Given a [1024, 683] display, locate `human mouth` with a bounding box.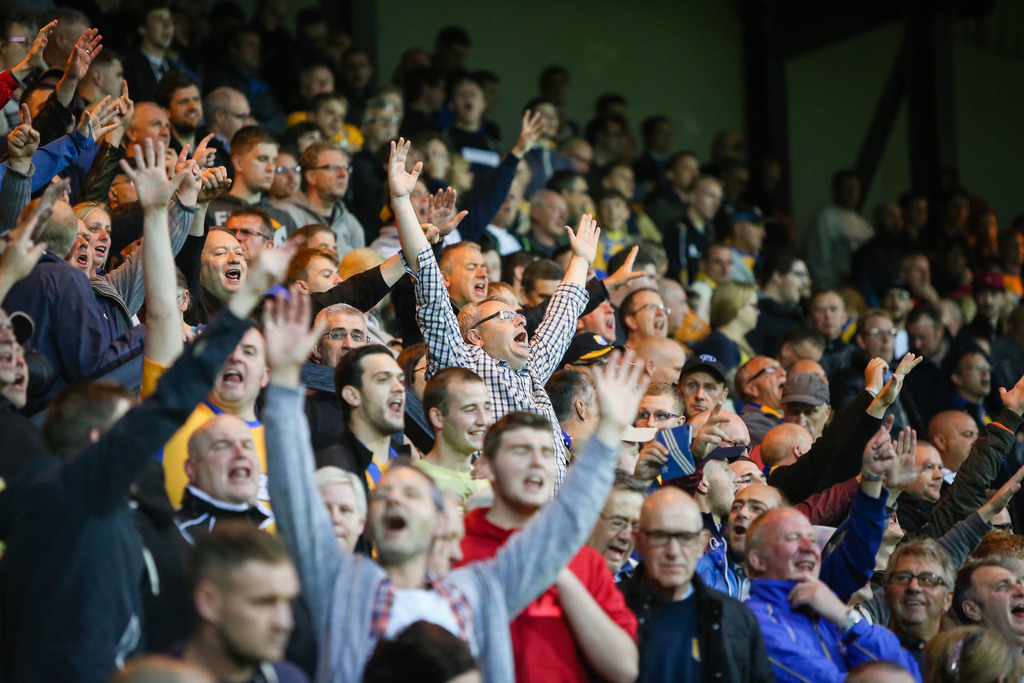
Located: x1=1012, y1=603, x2=1023, y2=618.
